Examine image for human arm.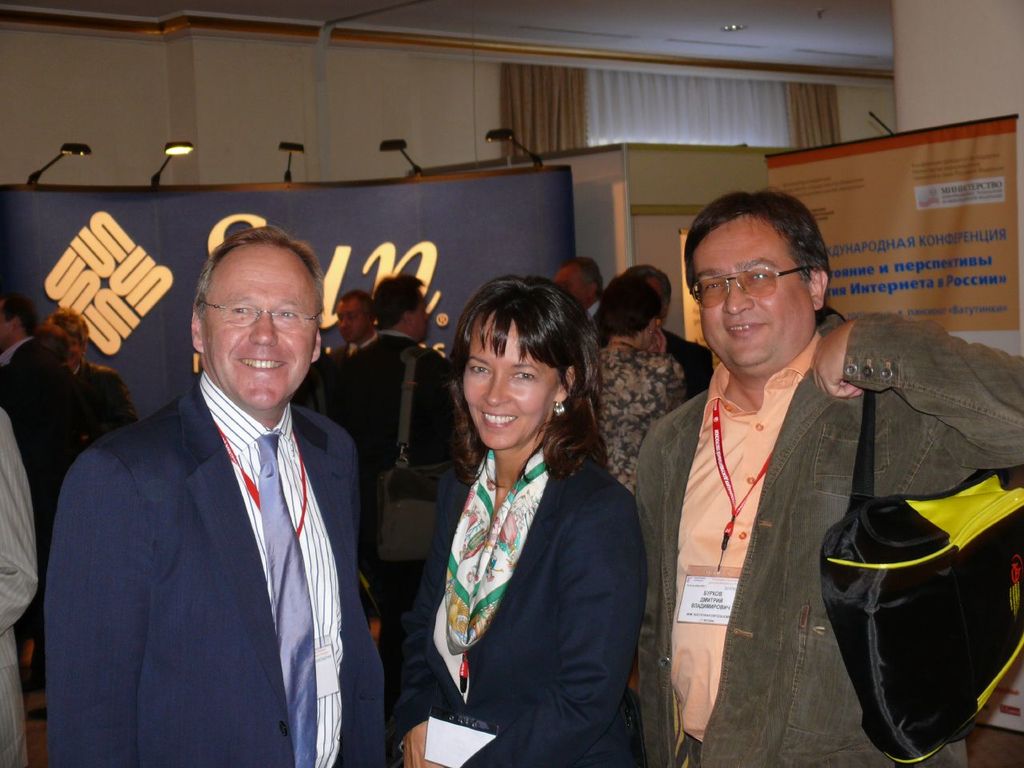
Examination result: 102, 370, 141, 434.
